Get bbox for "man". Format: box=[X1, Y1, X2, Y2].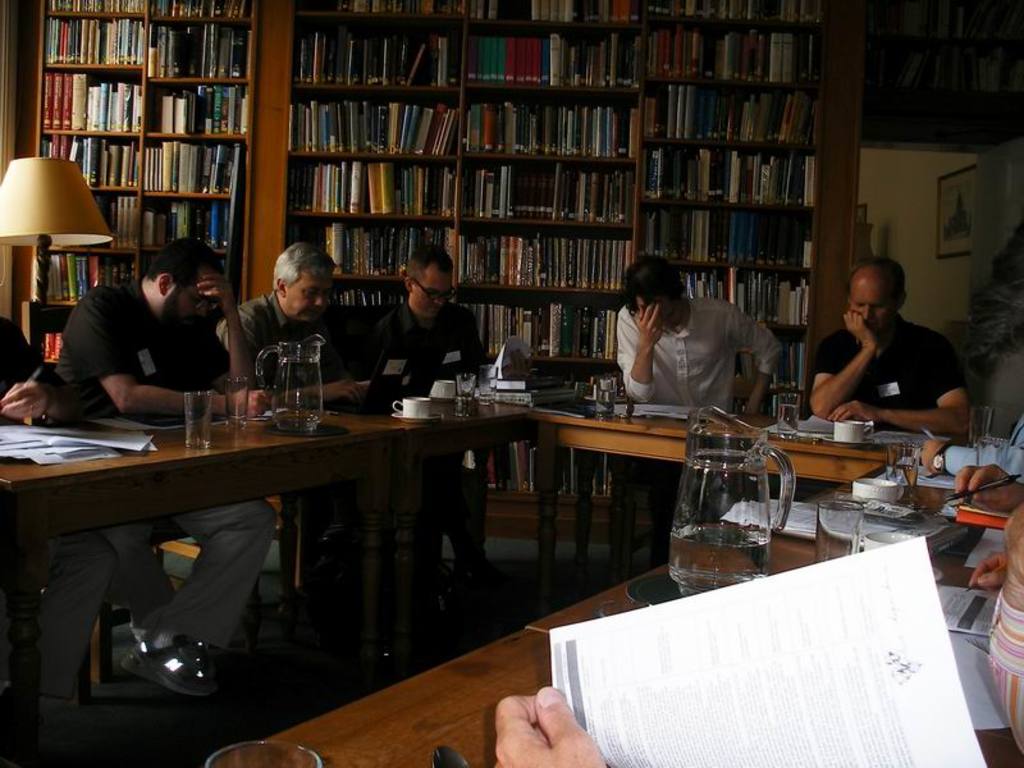
box=[806, 255, 973, 438].
